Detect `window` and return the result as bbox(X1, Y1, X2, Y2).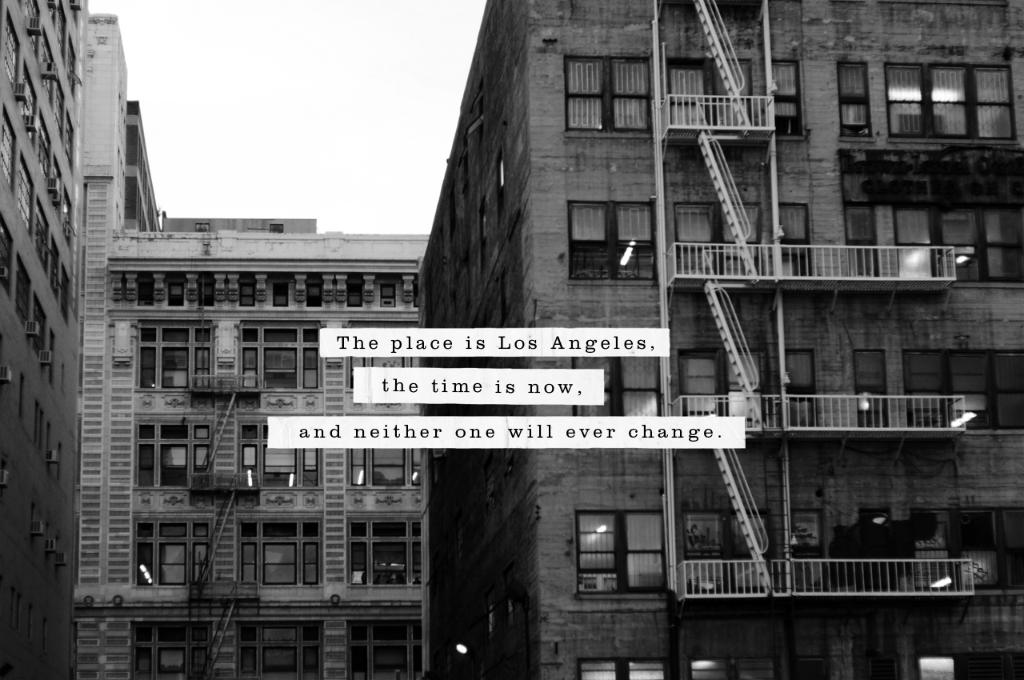
bbox(132, 319, 210, 393).
